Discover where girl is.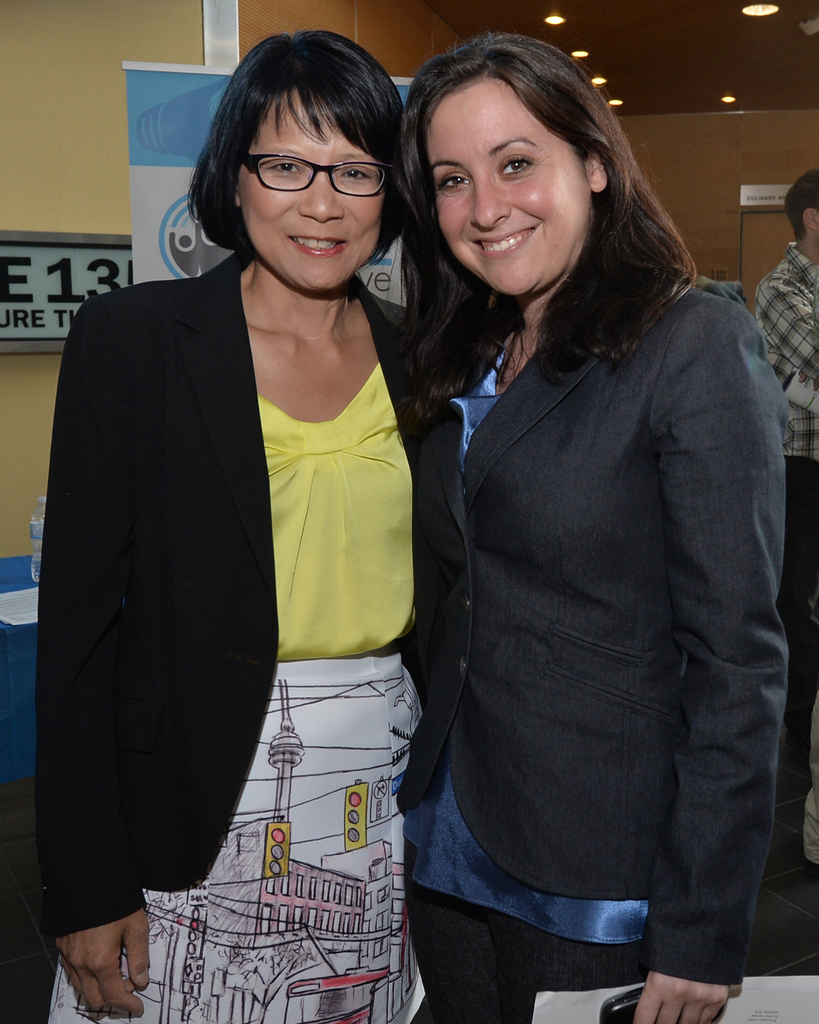
Discovered at {"x1": 42, "y1": 33, "x2": 417, "y2": 1023}.
